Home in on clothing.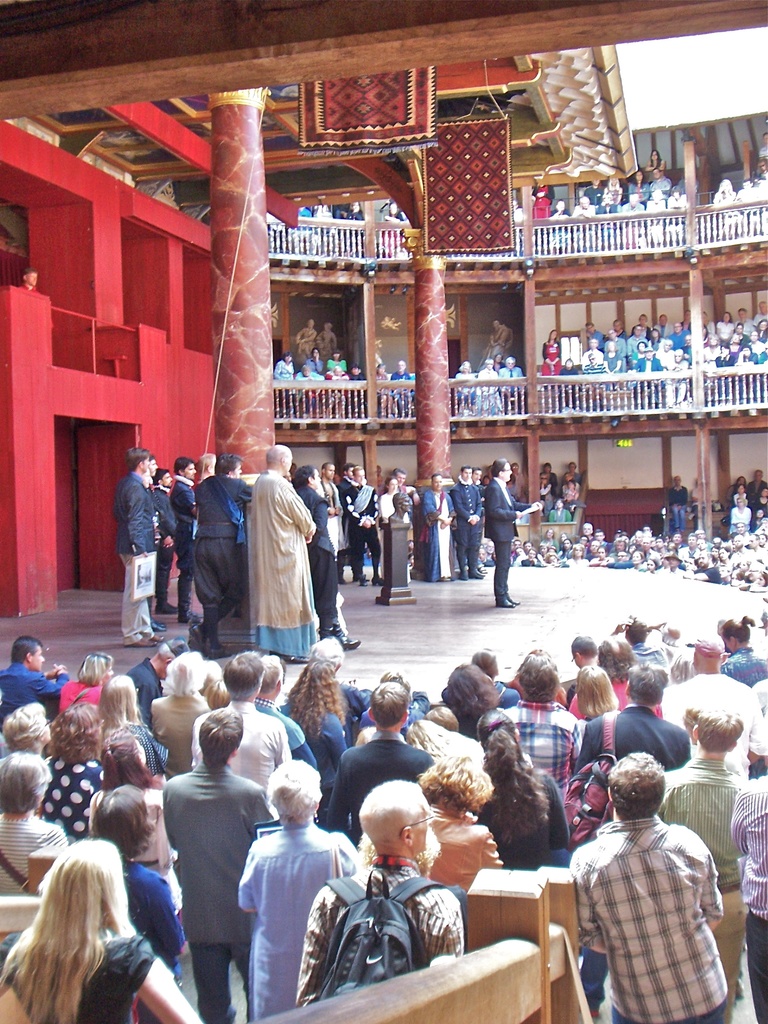
Homed in at region(726, 500, 747, 533).
